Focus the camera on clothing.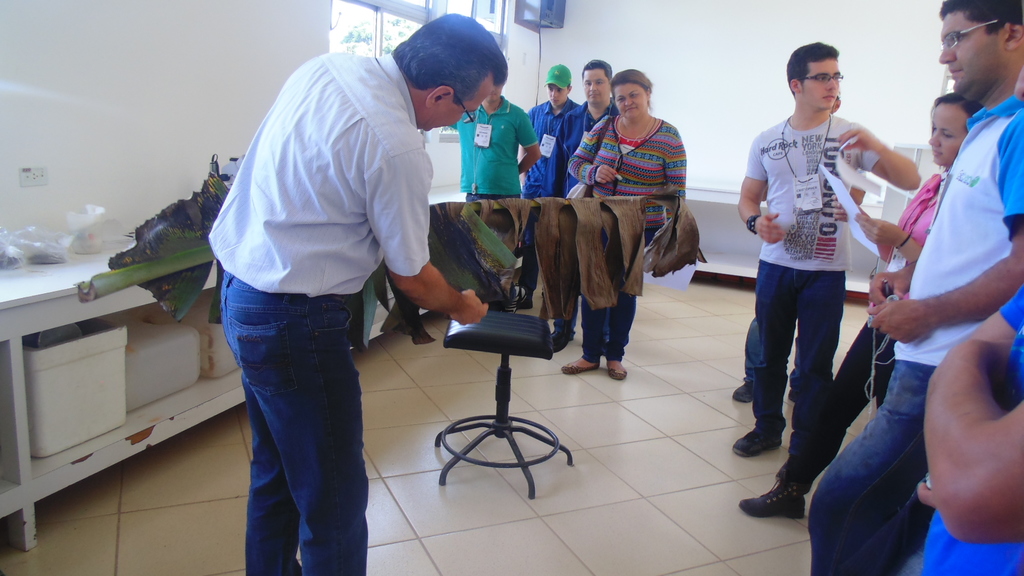
Focus region: 547/106/618/189.
